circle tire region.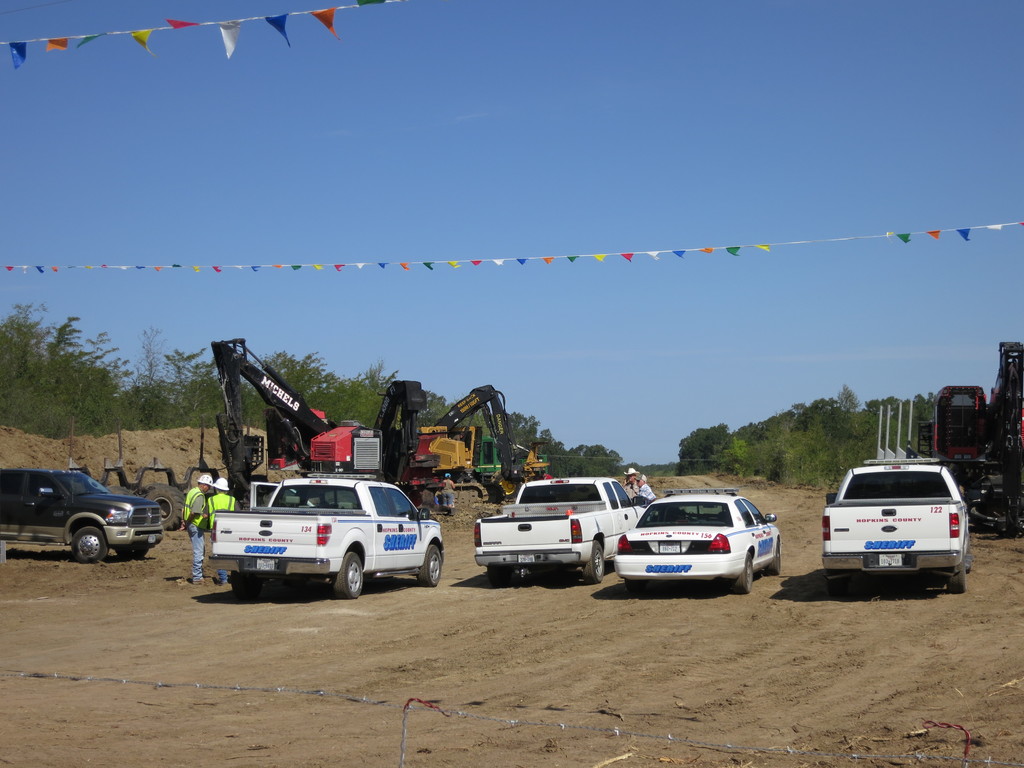
Region: (x1=117, y1=542, x2=144, y2=557).
